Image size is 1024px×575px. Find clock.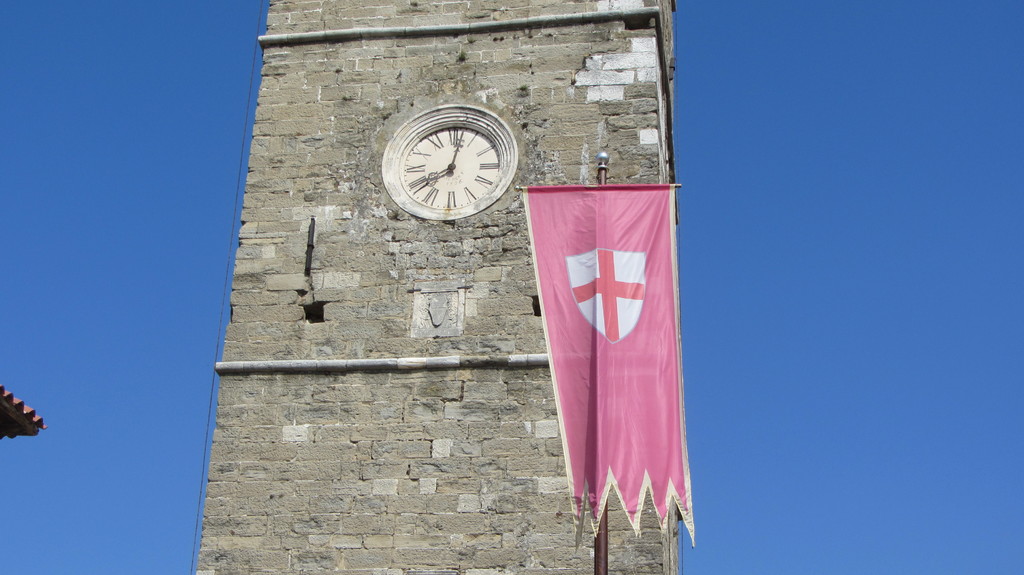
x1=380 y1=104 x2=518 y2=224.
